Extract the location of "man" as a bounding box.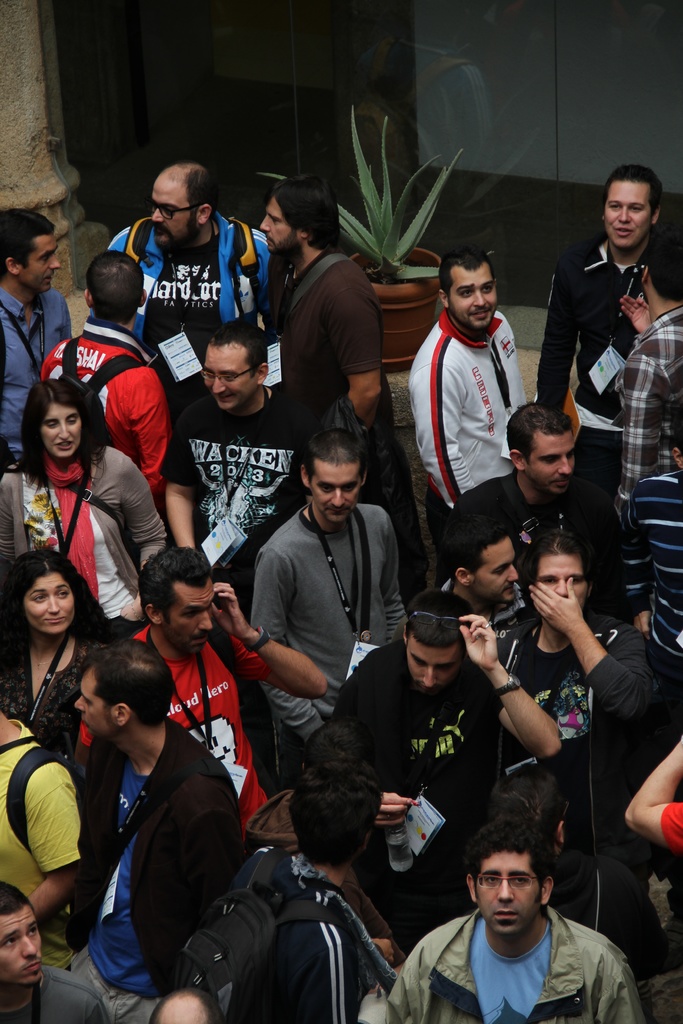
{"left": 87, "top": 641, "right": 264, "bottom": 1008}.
